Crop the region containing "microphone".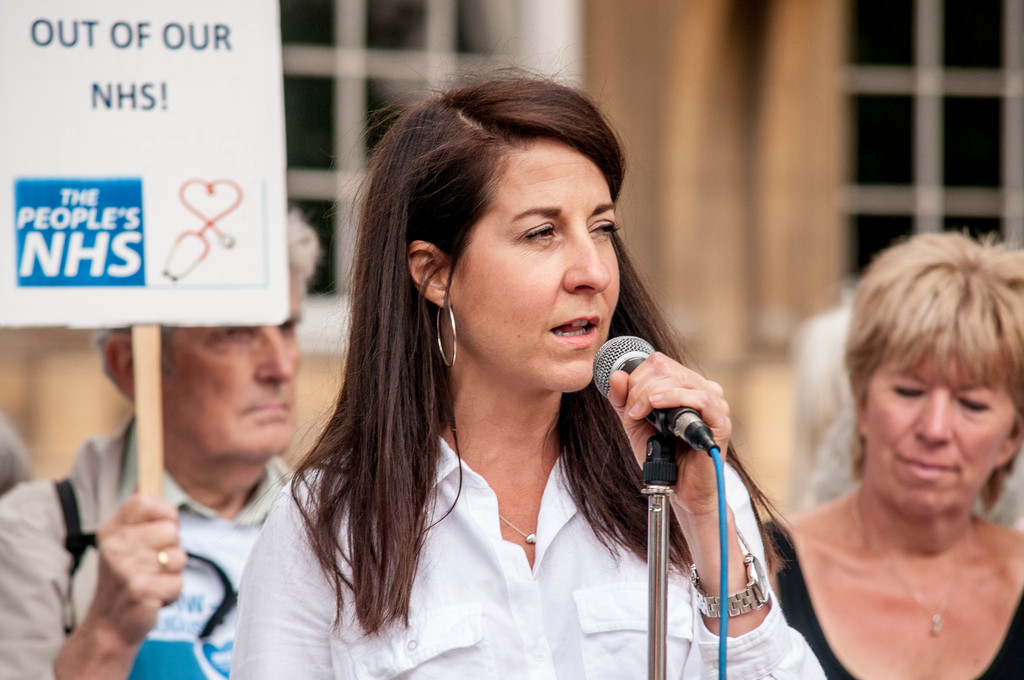
Crop region: crop(588, 333, 731, 460).
